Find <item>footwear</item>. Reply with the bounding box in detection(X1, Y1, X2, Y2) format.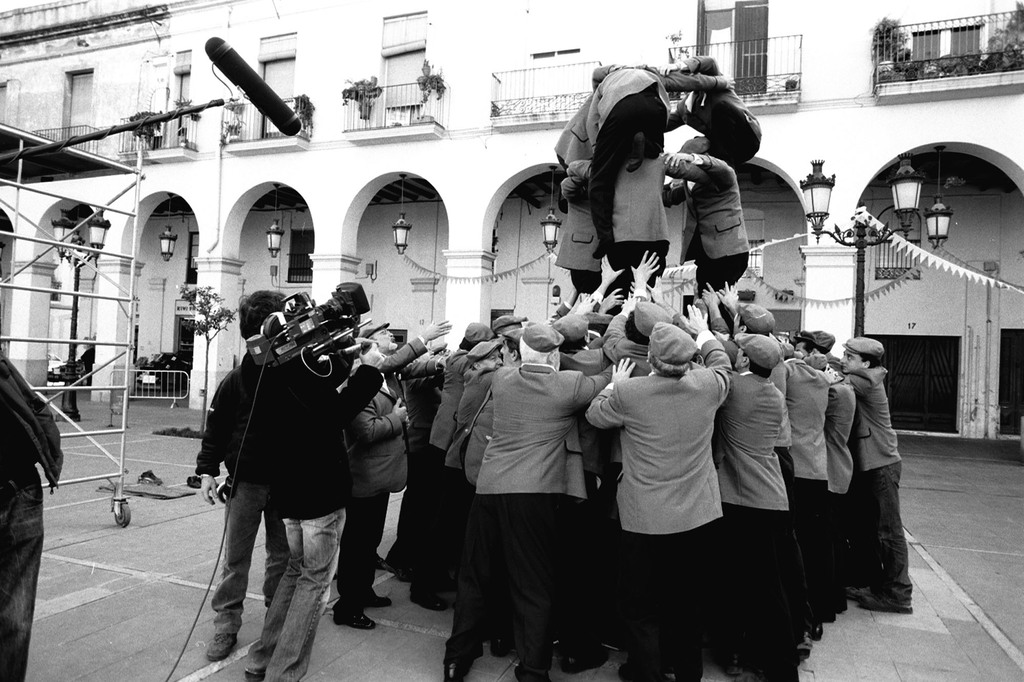
detection(849, 587, 874, 603).
